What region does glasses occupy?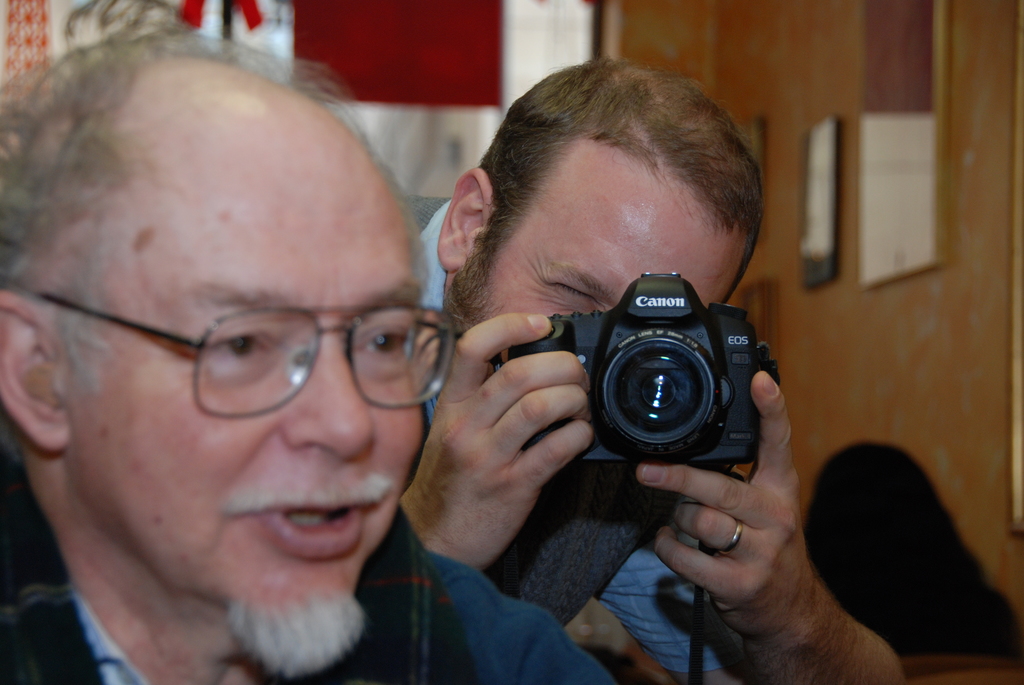
detection(49, 267, 454, 430).
